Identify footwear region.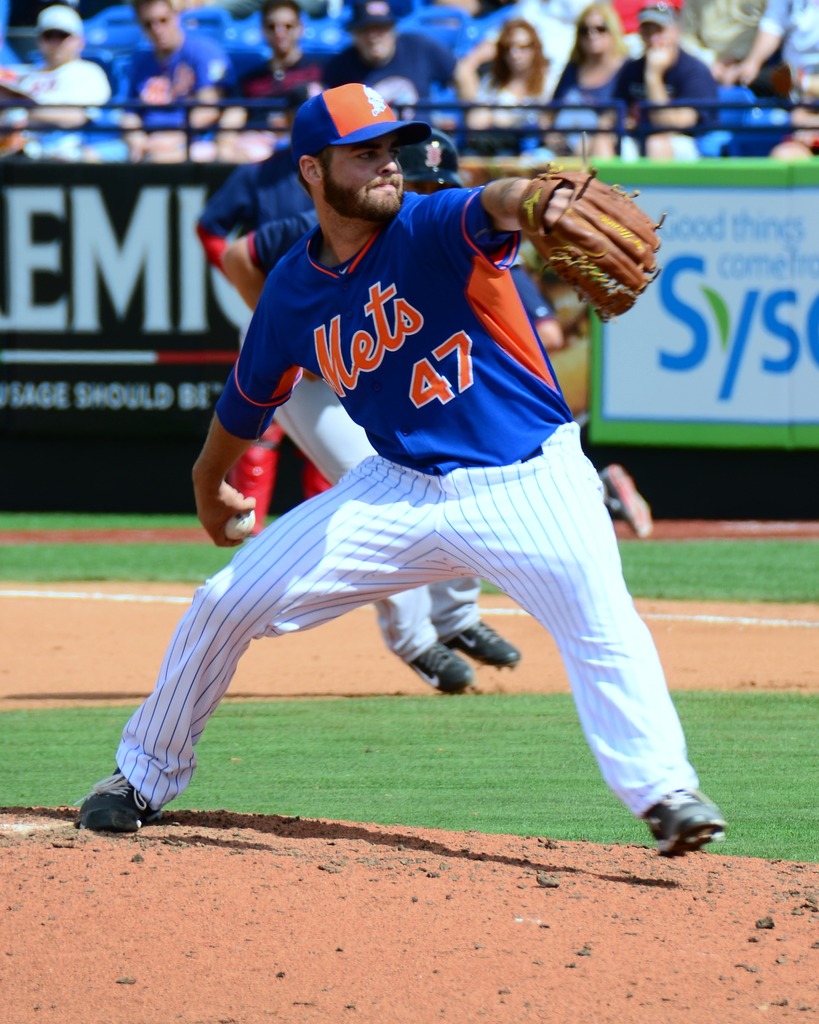
Region: box(443, 607, 523, 656).
